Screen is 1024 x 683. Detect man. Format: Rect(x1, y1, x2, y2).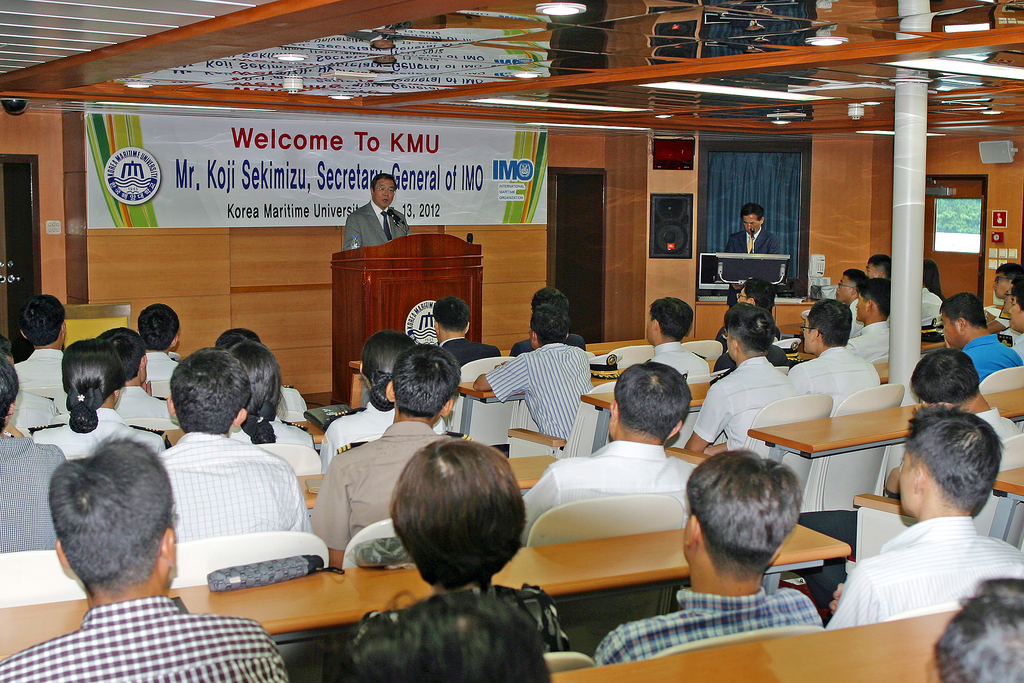
Rect(312, 343, 467, 563).
